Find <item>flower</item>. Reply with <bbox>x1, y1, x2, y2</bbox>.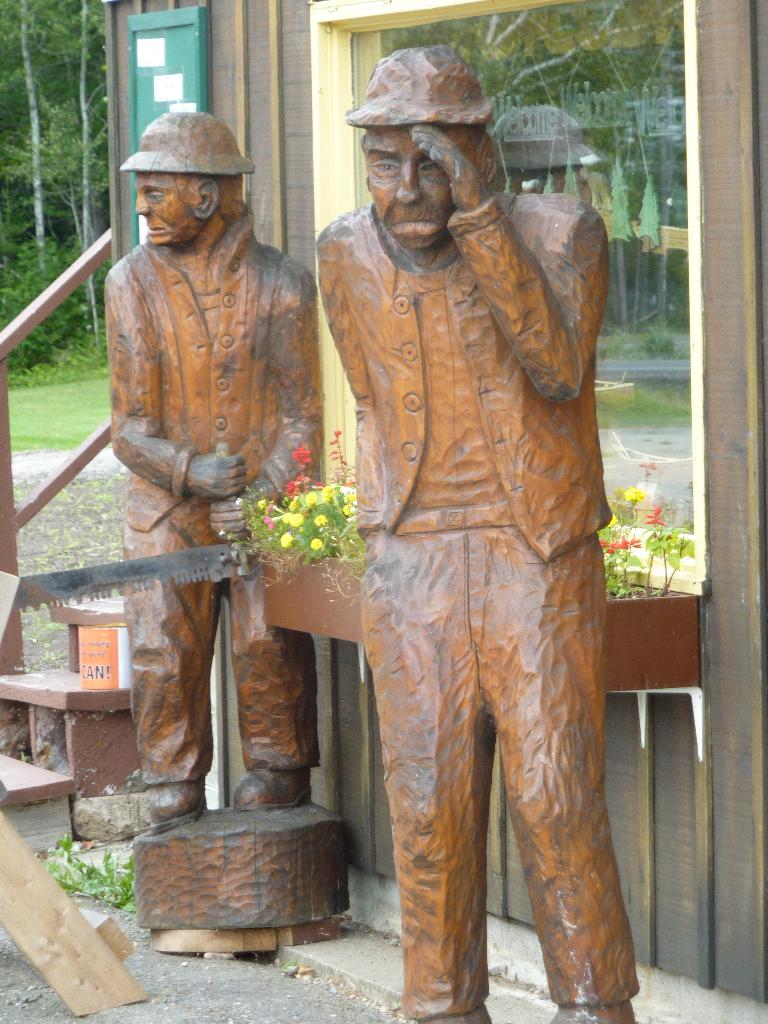
<bbox>343, 505, 358, 519</bbox>.
